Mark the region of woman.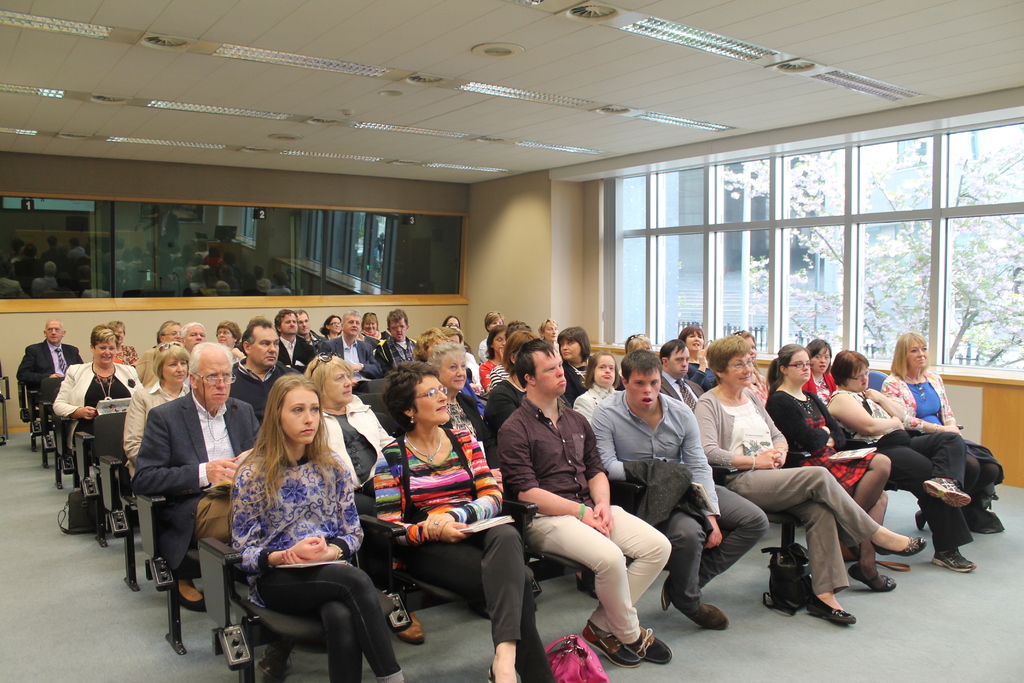
Region: x1=378, y1=357, x2=564, y2=682.
